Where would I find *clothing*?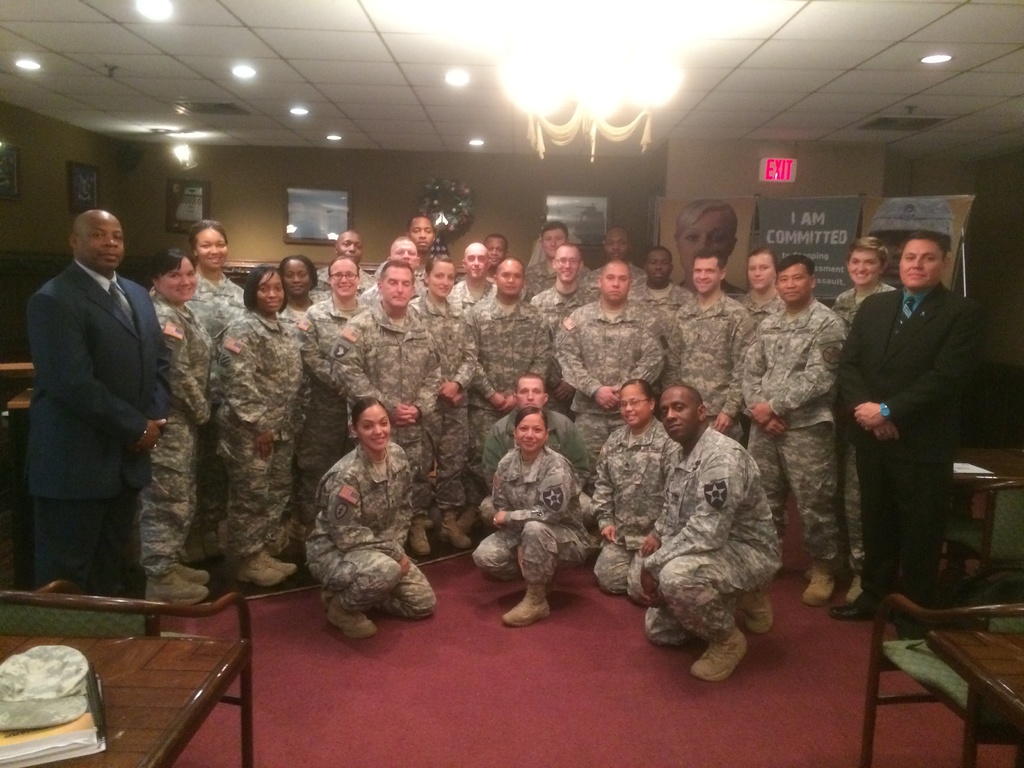
At Rect(524, 273, 602, 325).
